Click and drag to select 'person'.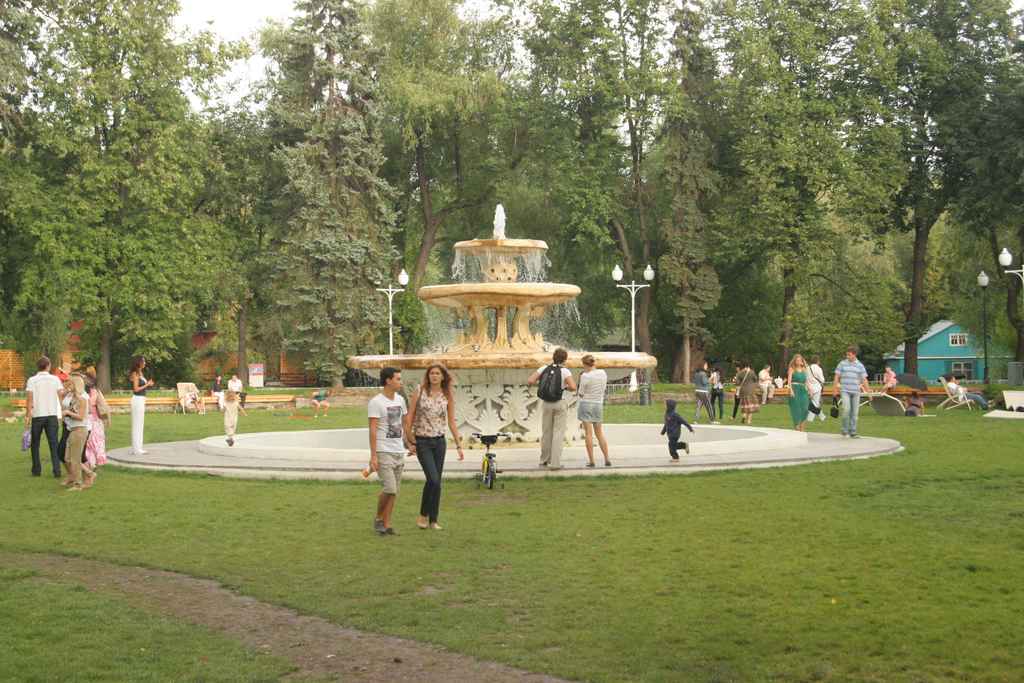
Selection: select_region(18, 355, 63, 479).
